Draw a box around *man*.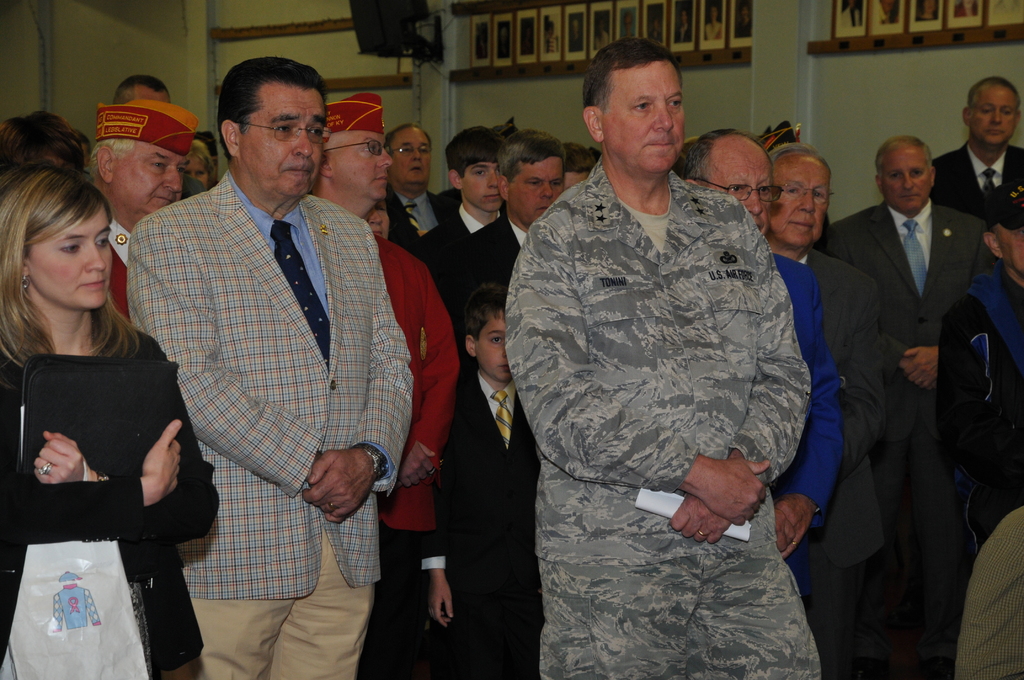
select_region(412, 123, 509, 296).
